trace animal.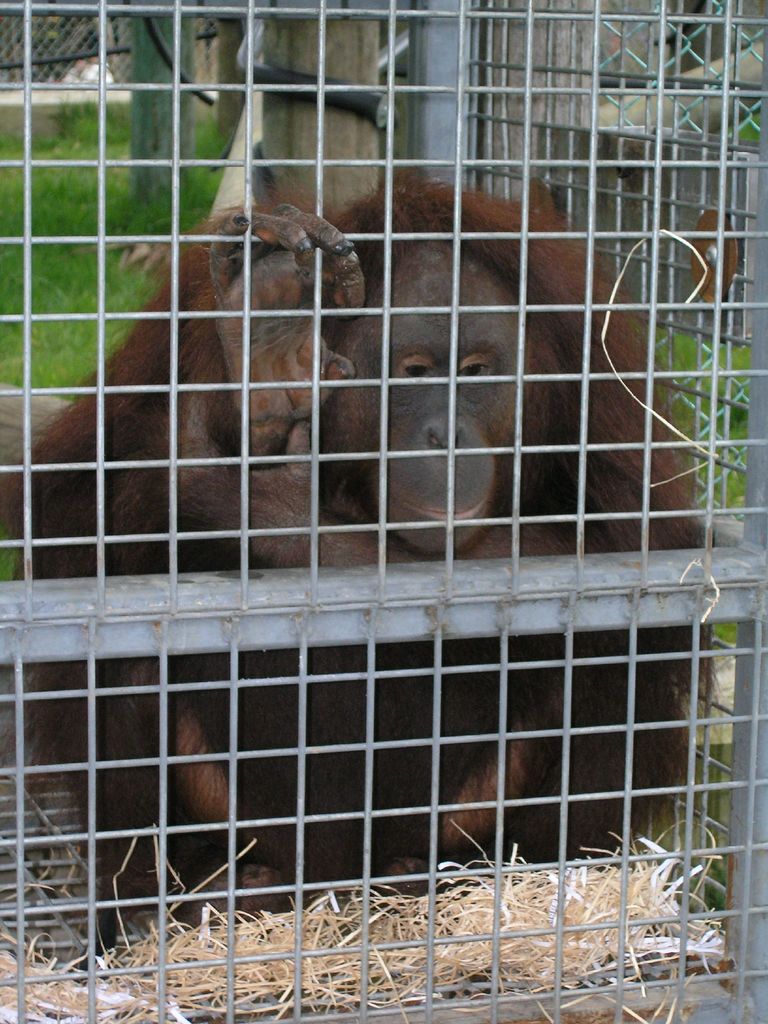
Traced to <box>1,164,701,963</box>.
